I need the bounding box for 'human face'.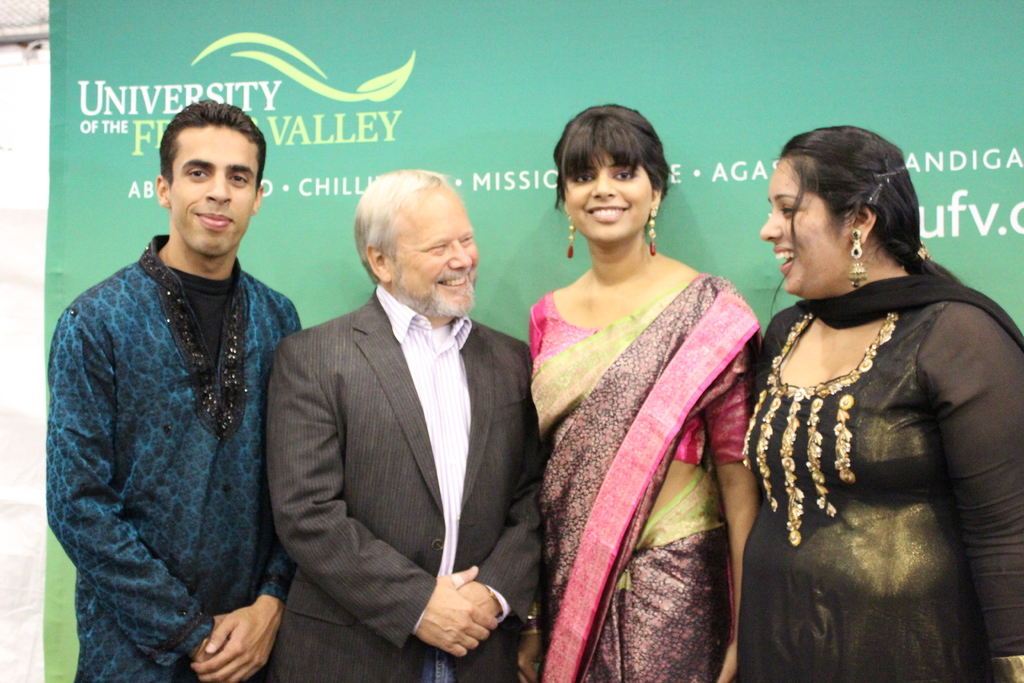
Here it is: BBox(761, 161, 851, 291).
